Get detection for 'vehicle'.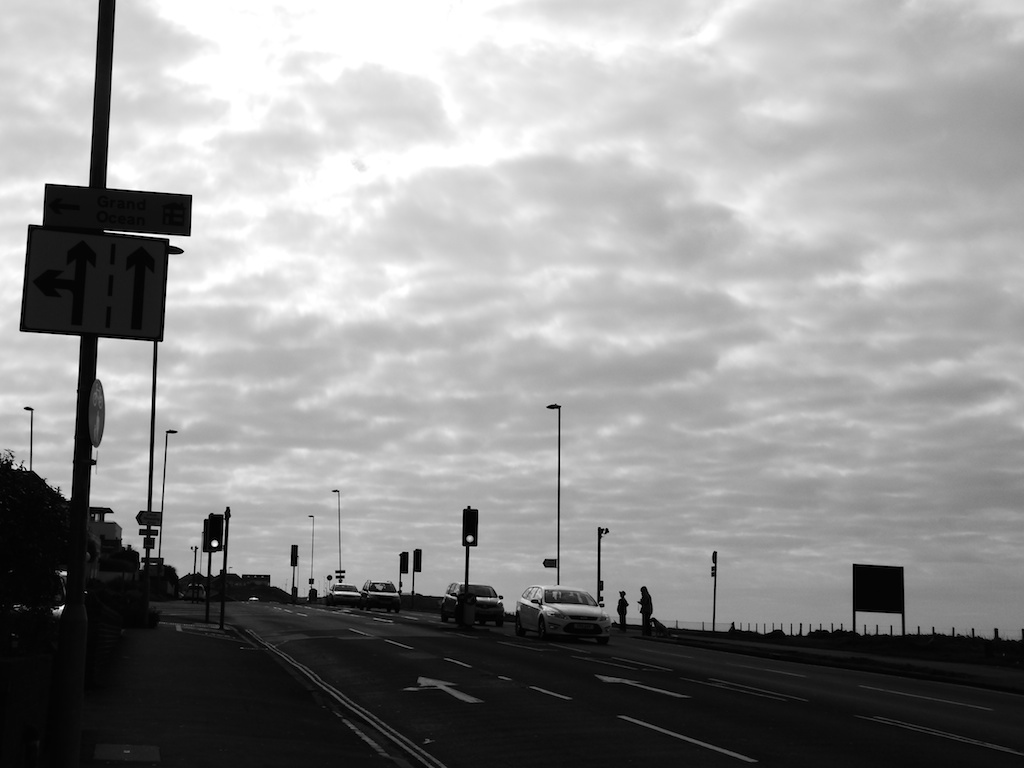
Detection: 363 576 397 606.
